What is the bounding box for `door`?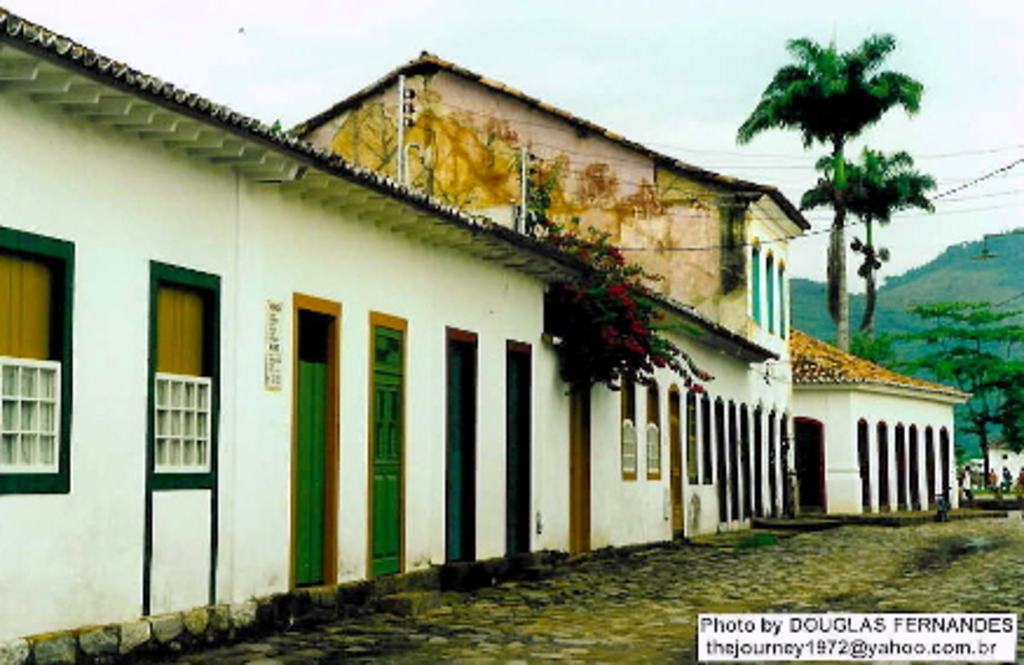
<box>295,304,333,588</box>.
